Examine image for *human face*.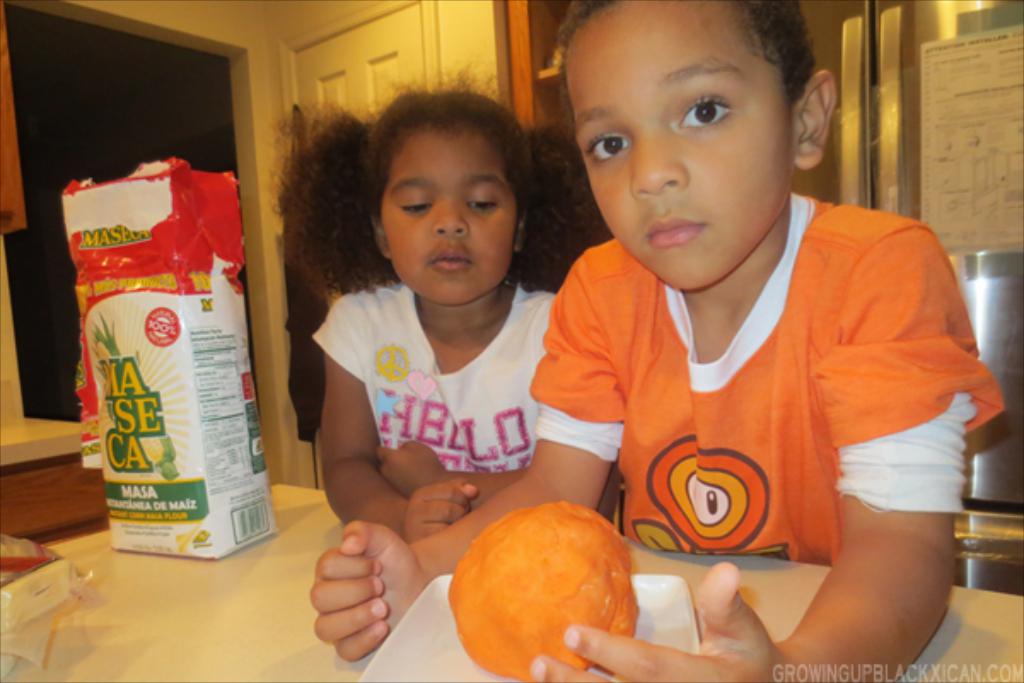
Examination result: x1=382 y1=128 x2=514 y2=304.
